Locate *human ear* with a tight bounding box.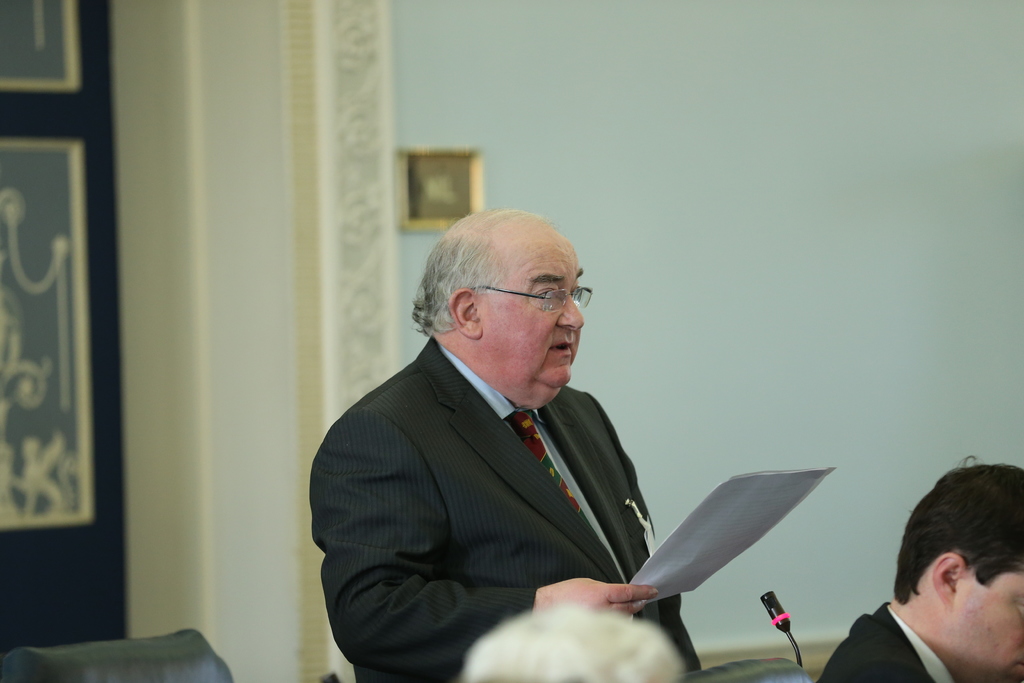
(931,552,966,602).
